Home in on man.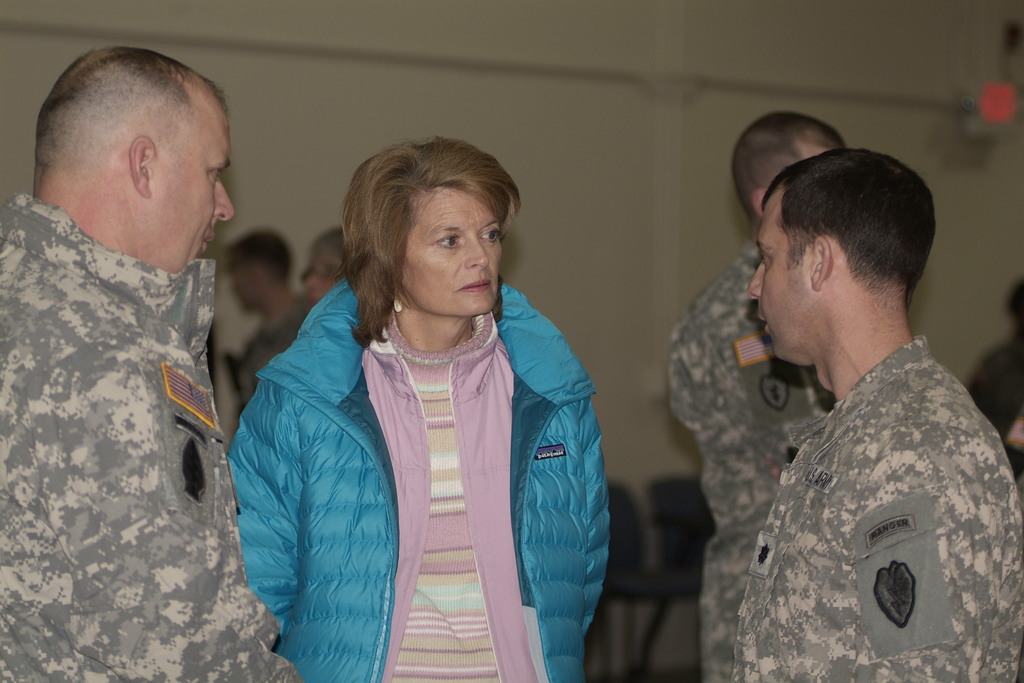
Homed in at [216, 233, 307, 409].
